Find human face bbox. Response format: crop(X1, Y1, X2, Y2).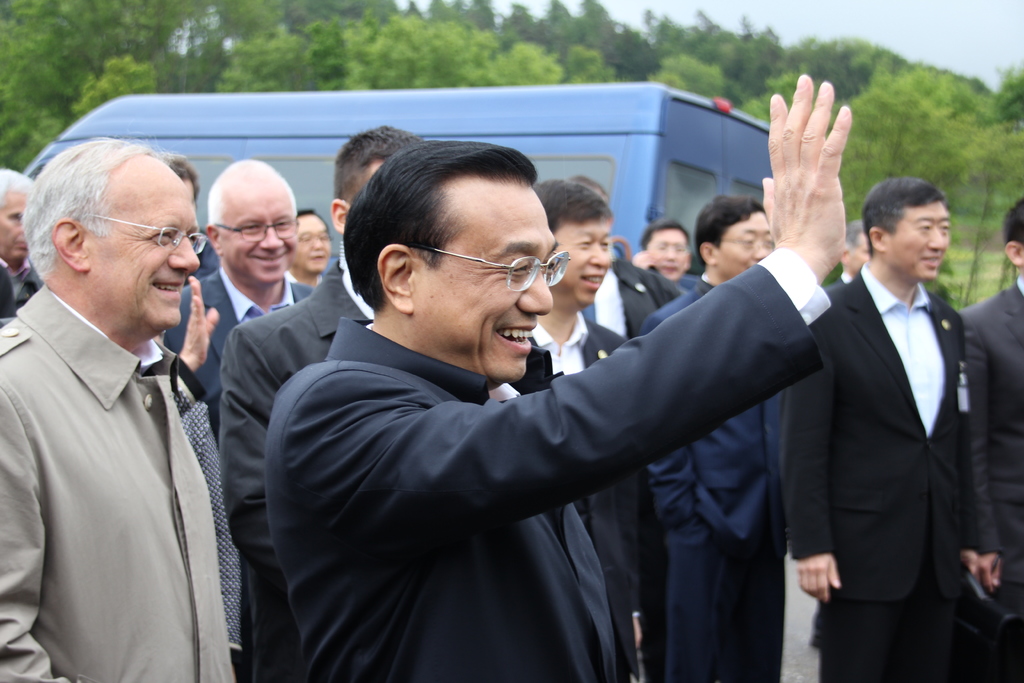
crop(712, 213, 774, 277).
